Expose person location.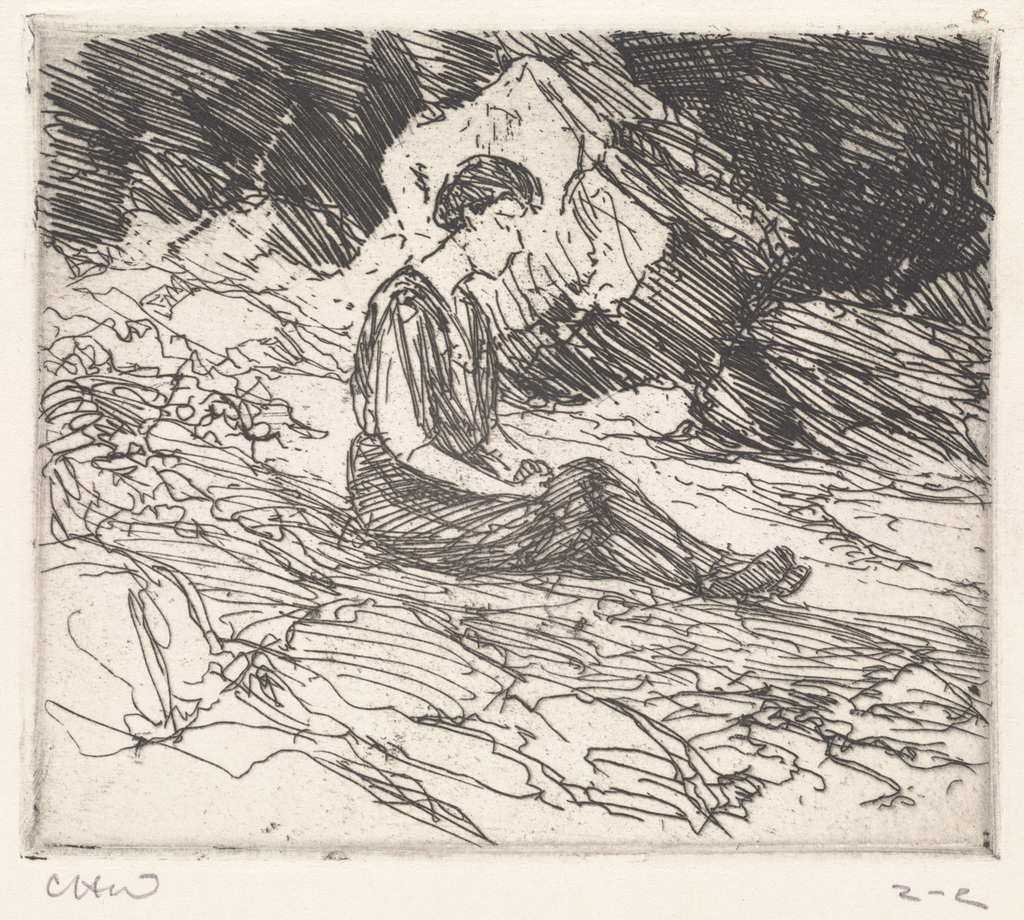
Exposed at [337,155,811,609].
